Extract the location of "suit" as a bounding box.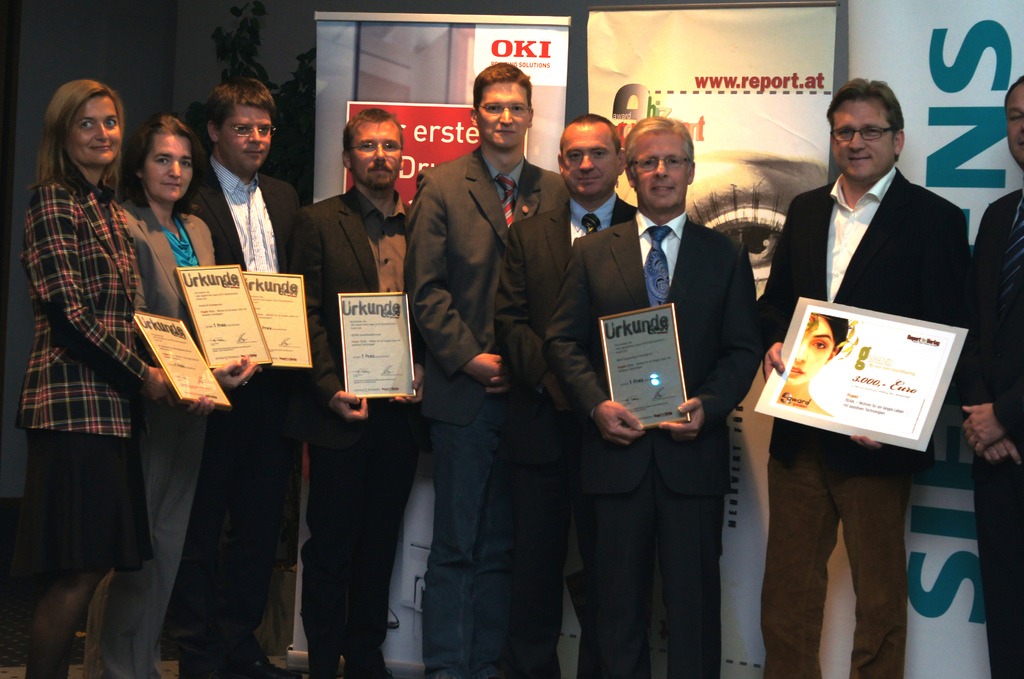
crop(956, 192, 1023, 678).
